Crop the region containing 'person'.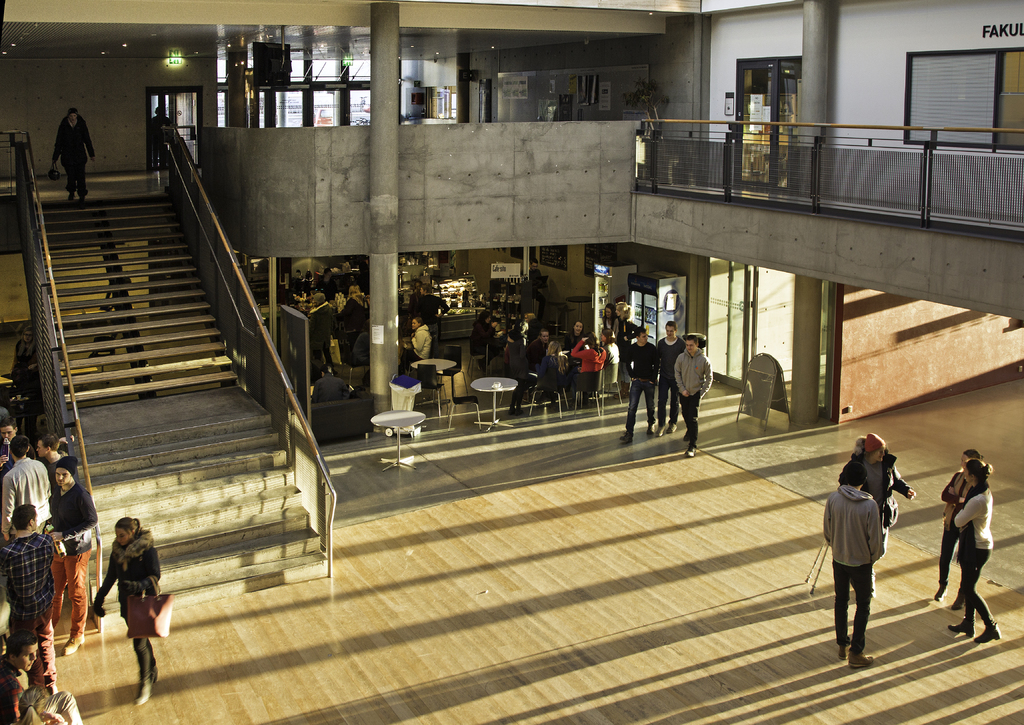
Crop region: box=[47, 106, 98, 201].
